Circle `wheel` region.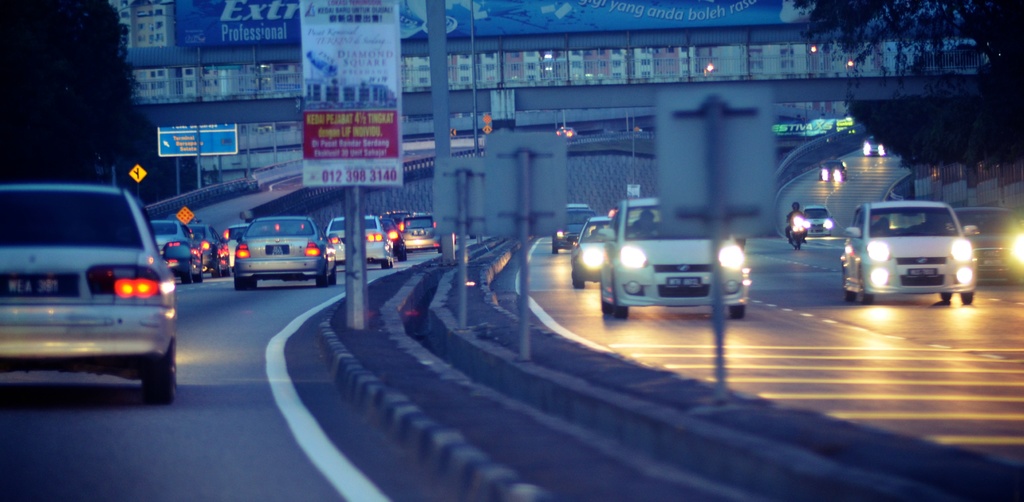
Region: bbox=(861, 293, 874, 306).
